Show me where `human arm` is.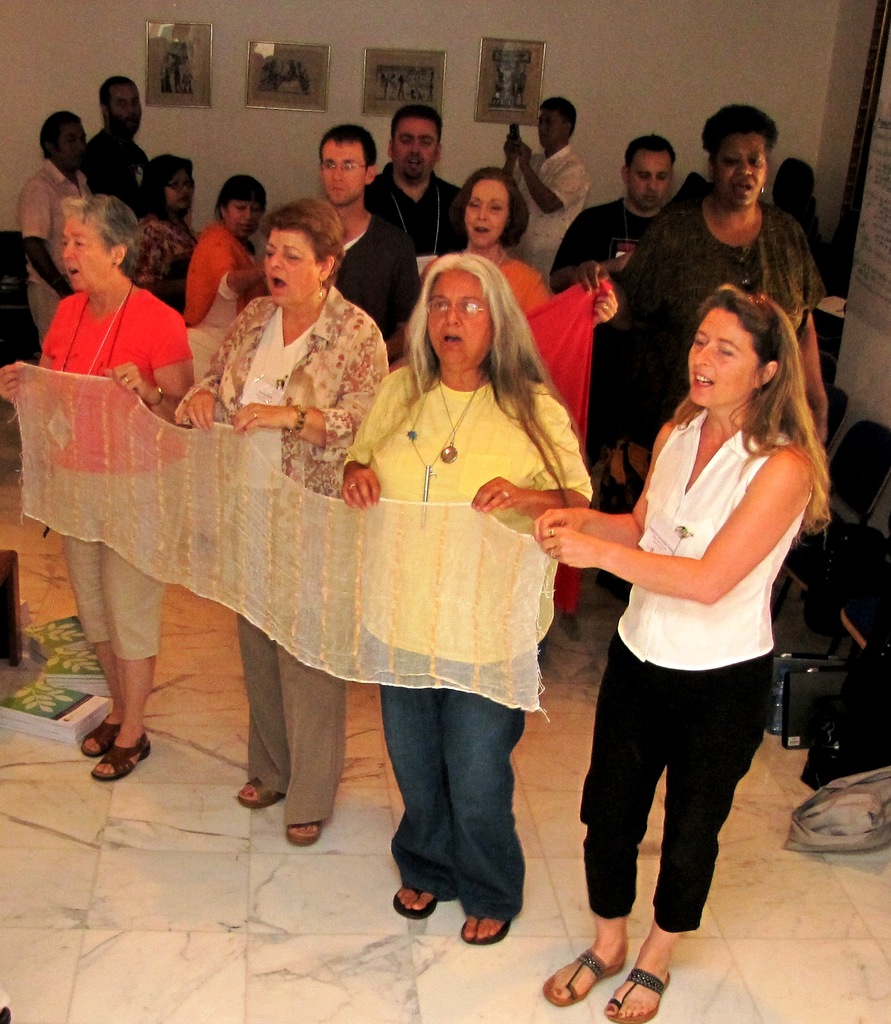
`human arm` is at box=[546, 444, 812, 608].
